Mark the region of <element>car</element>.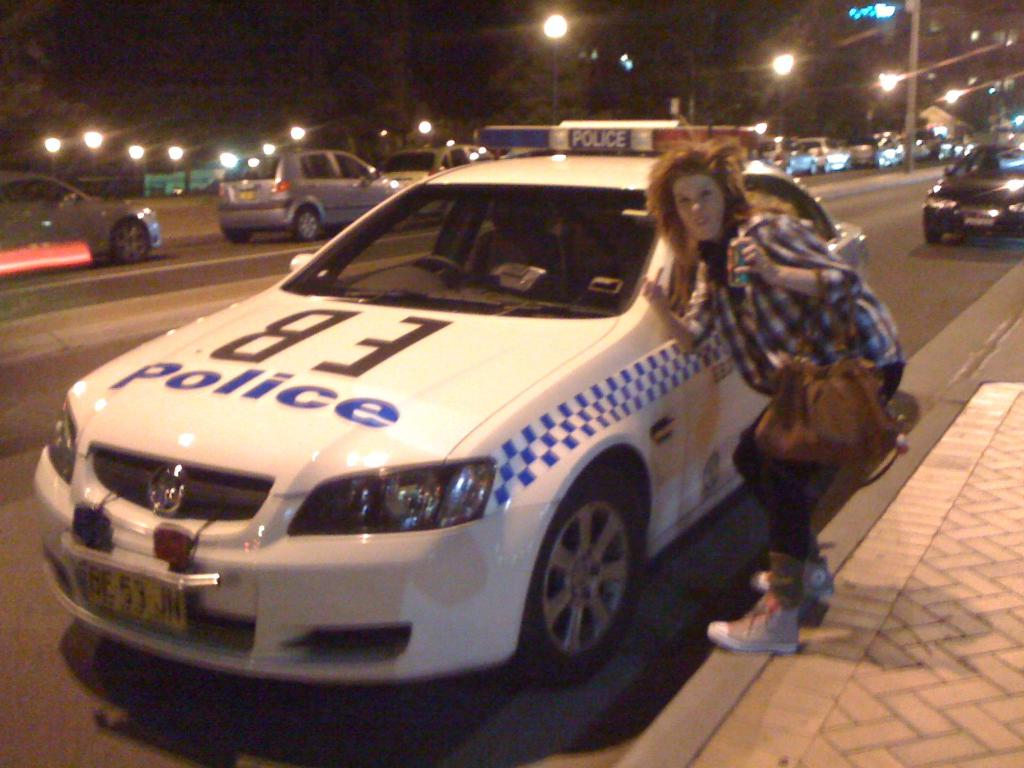
Region: <bbox>218, 144, 407, 243</bbox>.
